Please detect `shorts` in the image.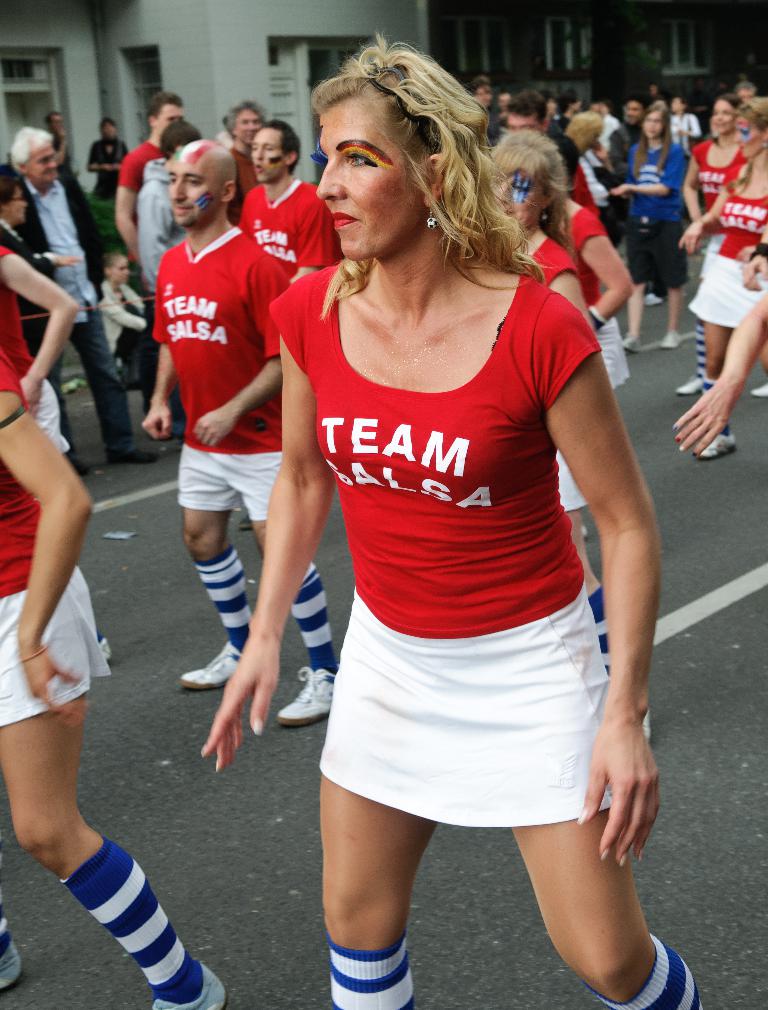
<bbox>0, 570, 114, 727</bbox>.
